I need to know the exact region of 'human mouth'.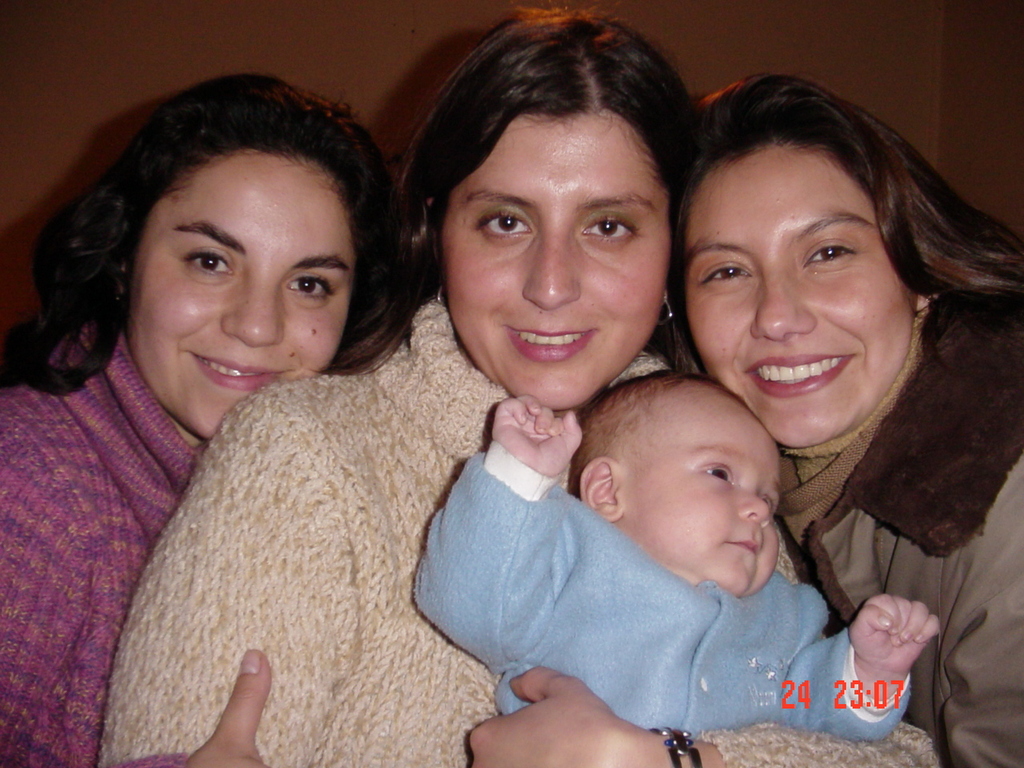
Region: {"x1": 741, "y1": 347, "x2": 862, "y2": 397}.
